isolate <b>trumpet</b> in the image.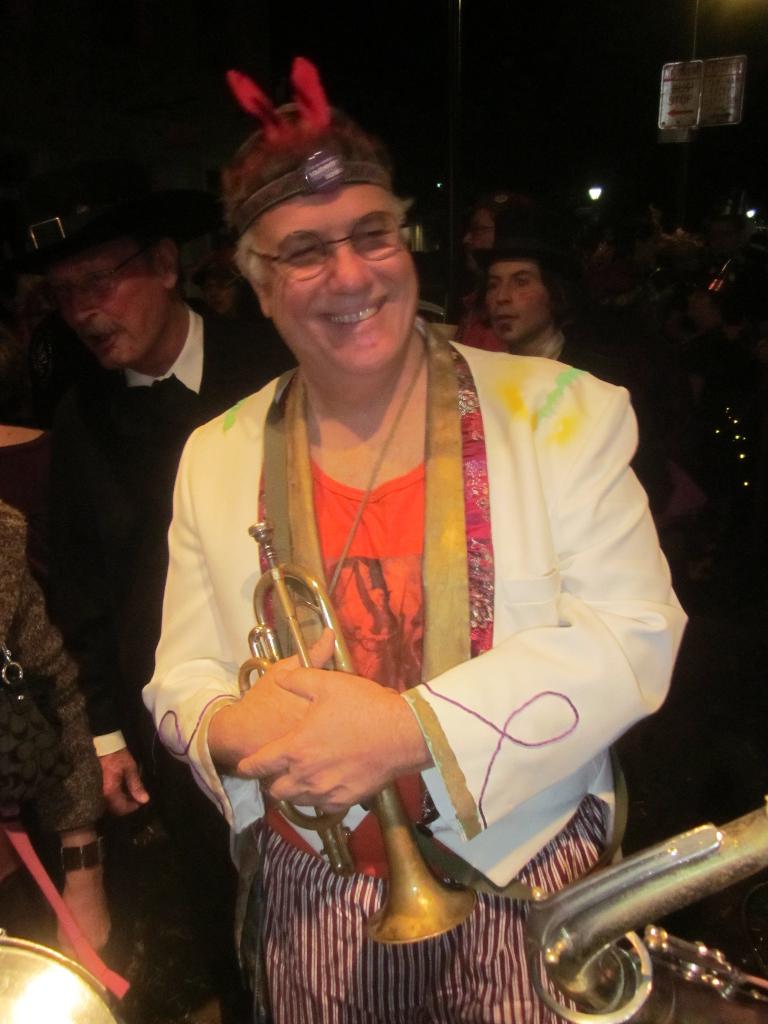
Isolated region: [x1=237, y1=520, x2=481, y2=949].
